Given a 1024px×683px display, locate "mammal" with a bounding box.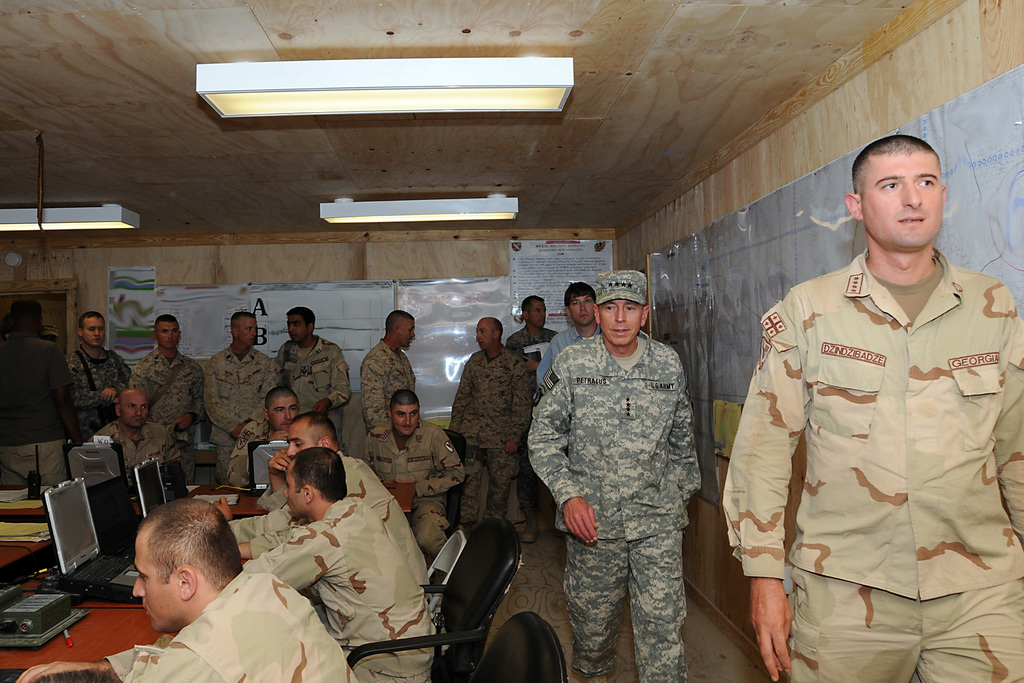
Located: (92, 384, 181, 466).
